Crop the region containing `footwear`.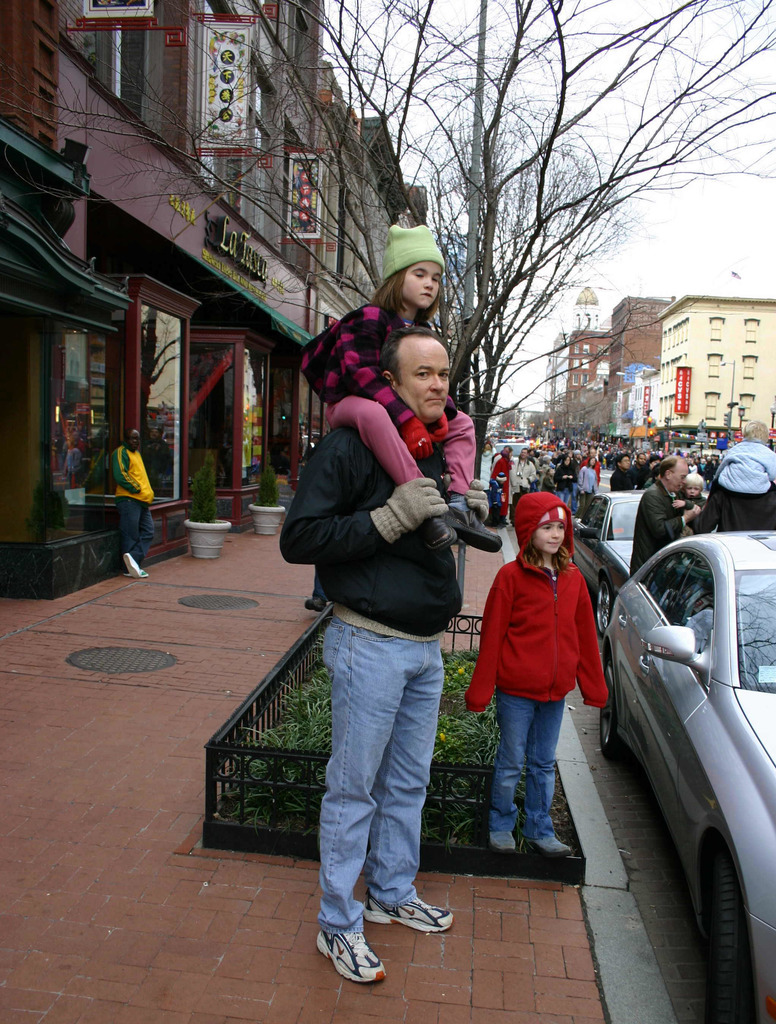
Crop region: [left=529, top=833, right=579, bottom=854].
